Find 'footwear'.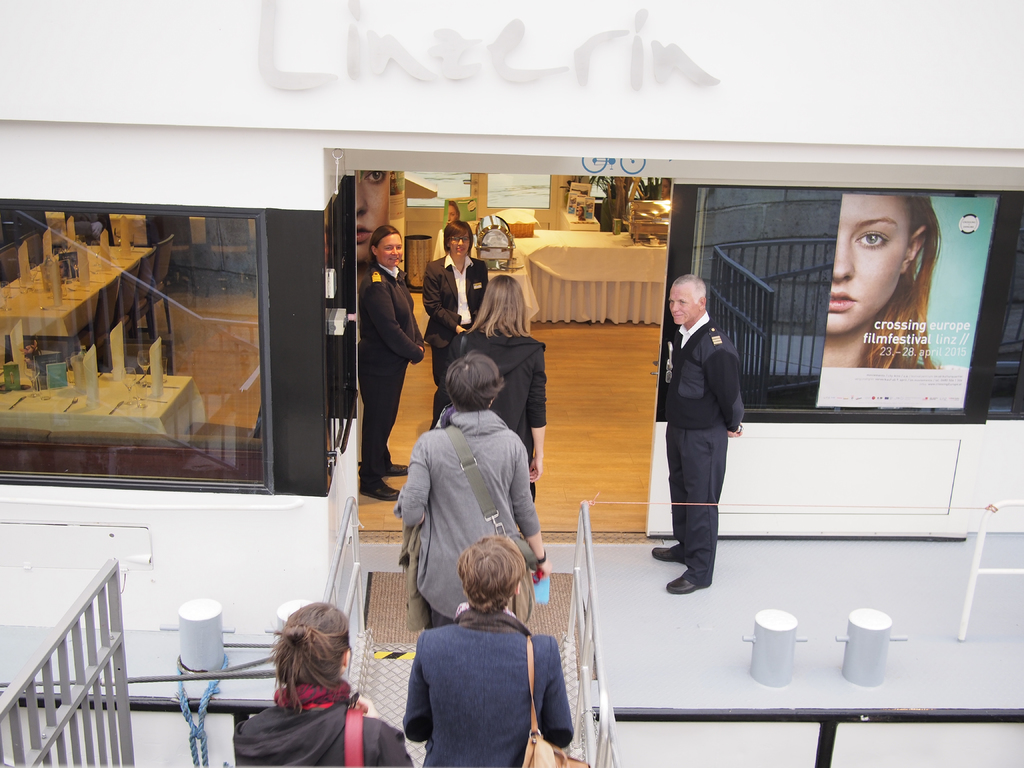
(652, 545, 684, 562).
